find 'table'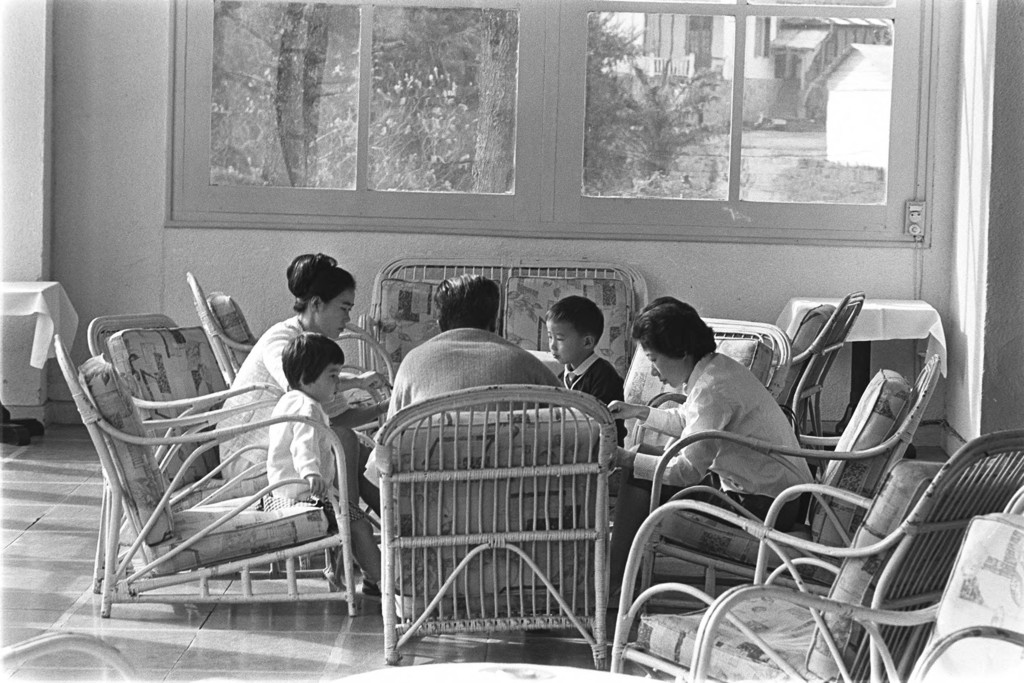
crop(0, 281, 81, 445)
